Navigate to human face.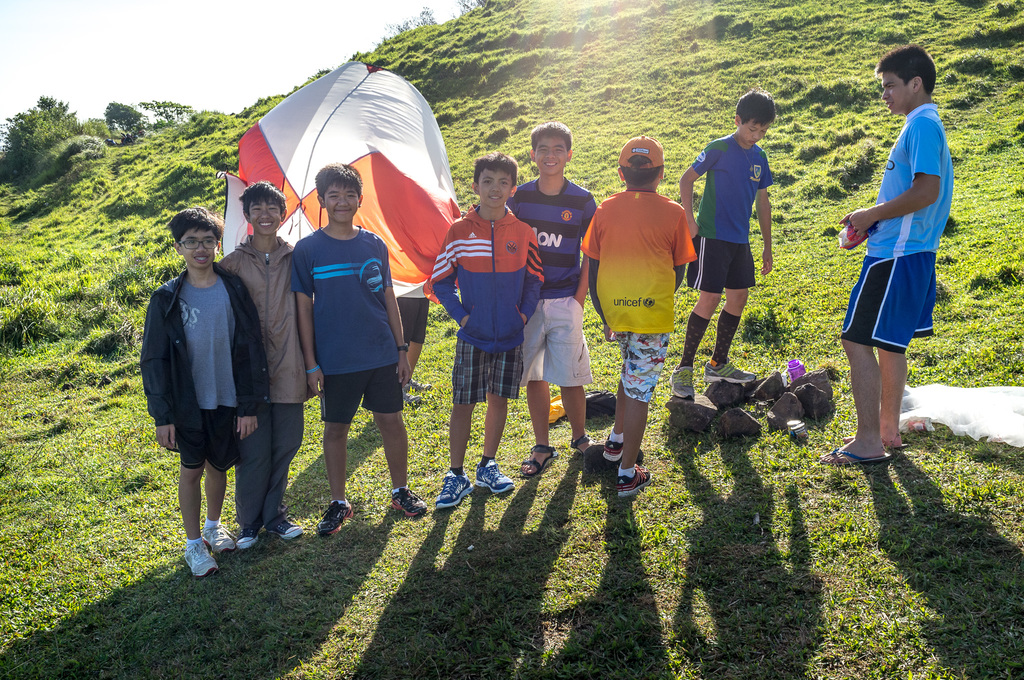
Navigation target: x1=739 y1=113 x2=776 y2=146.
